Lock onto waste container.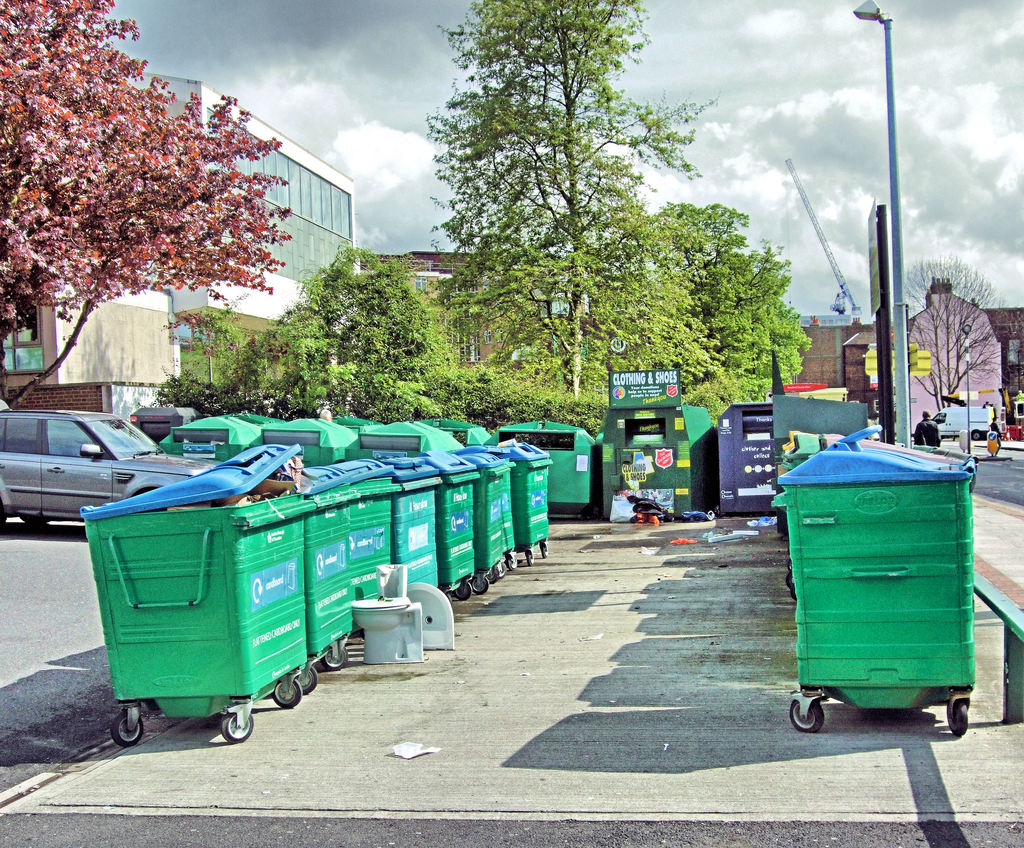
Locked: box=[405, 447, 483, 607].
